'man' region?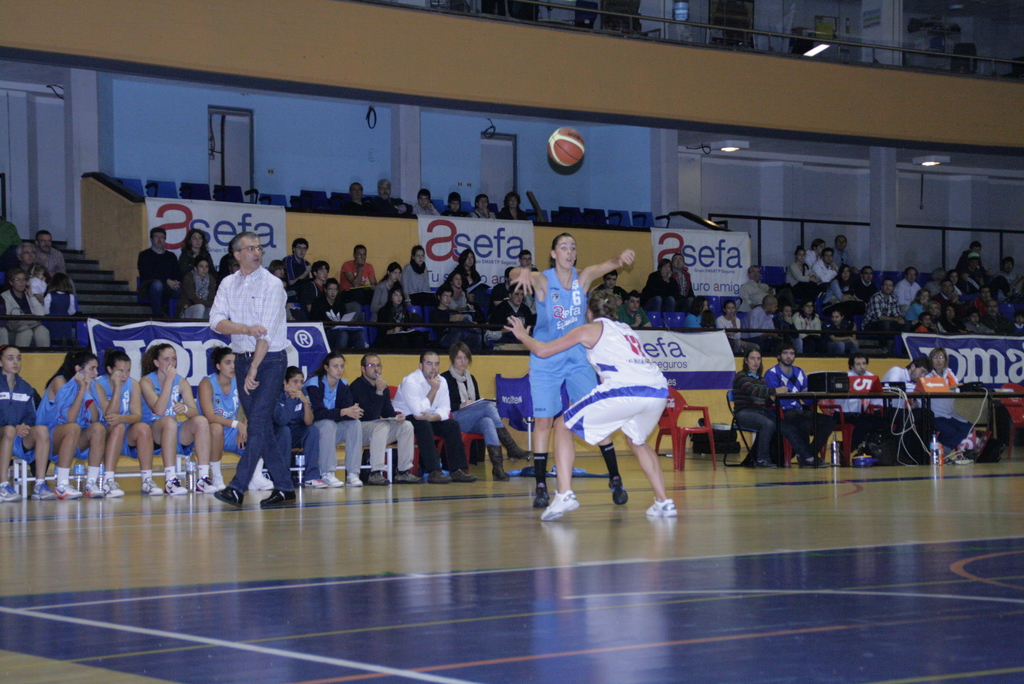
(982,298,1015,341)
